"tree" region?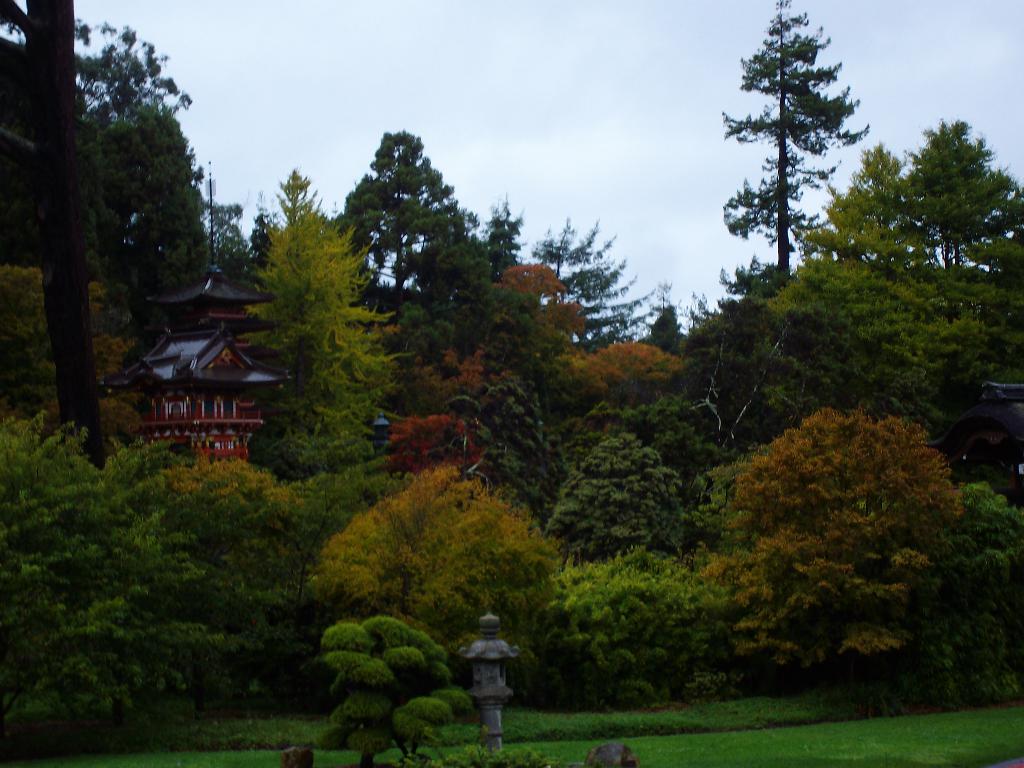
locate(715, 20, 866, 315)
